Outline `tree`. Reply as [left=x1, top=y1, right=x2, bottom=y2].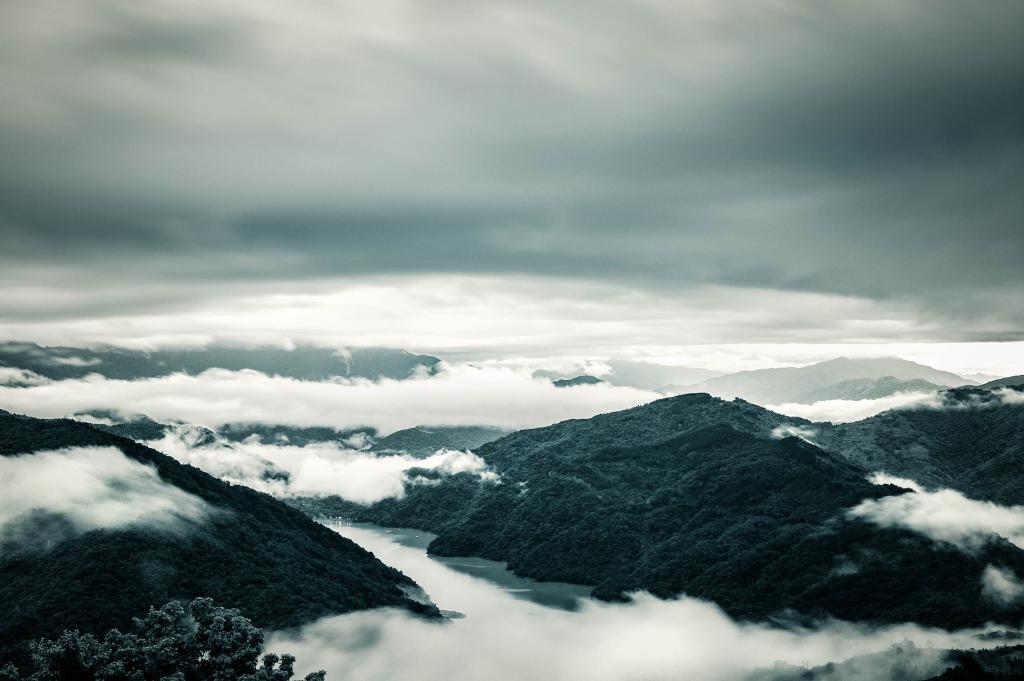
[left=0, top=589, right=335, bottom=680].
